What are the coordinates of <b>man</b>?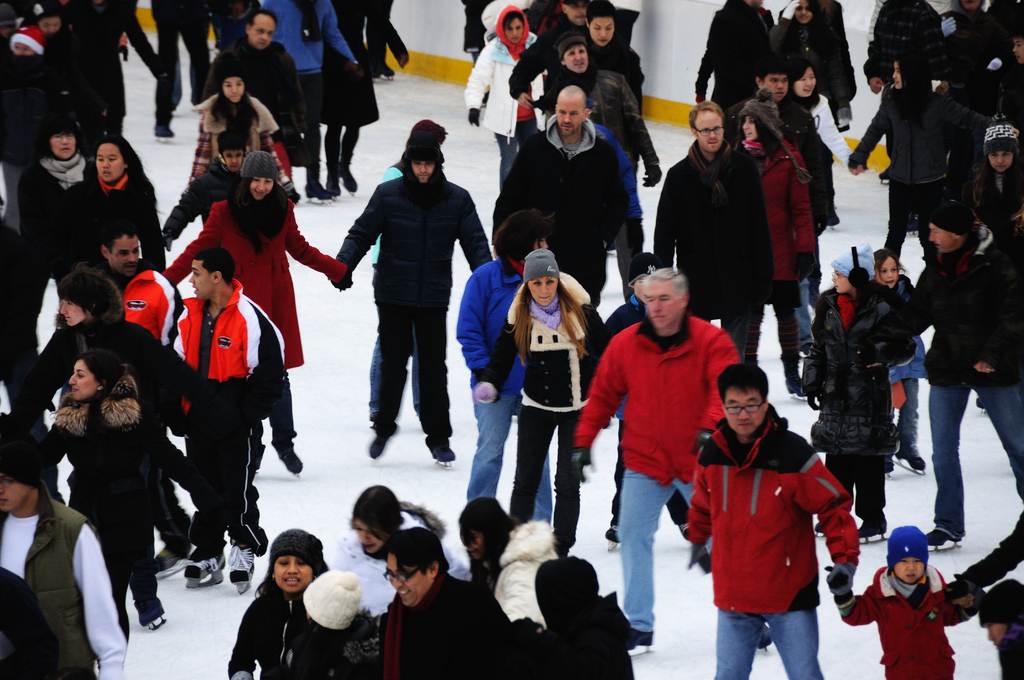
[left=326, top=129, right=492, bottom=469].
